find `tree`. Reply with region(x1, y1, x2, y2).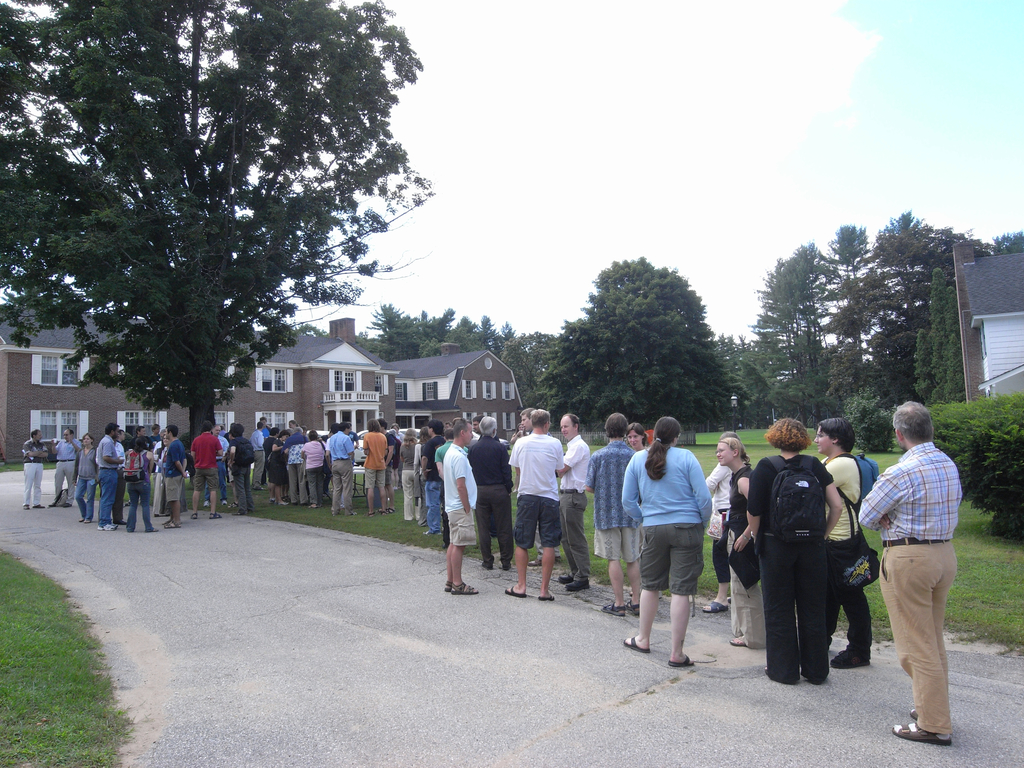
region(830, 223, 969, 410).
